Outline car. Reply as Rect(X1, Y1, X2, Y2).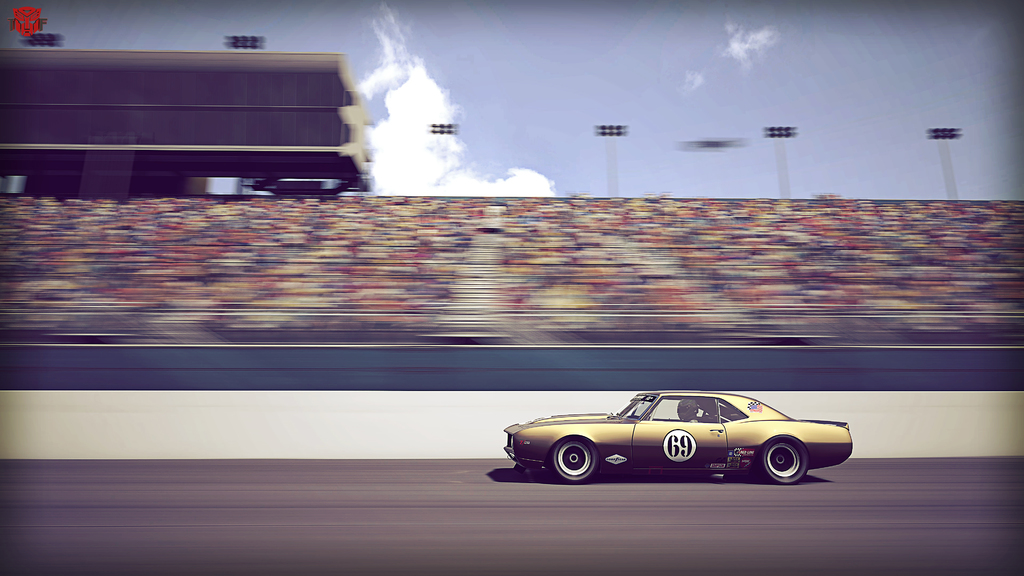
Rect(503, 387, 856, 486).
